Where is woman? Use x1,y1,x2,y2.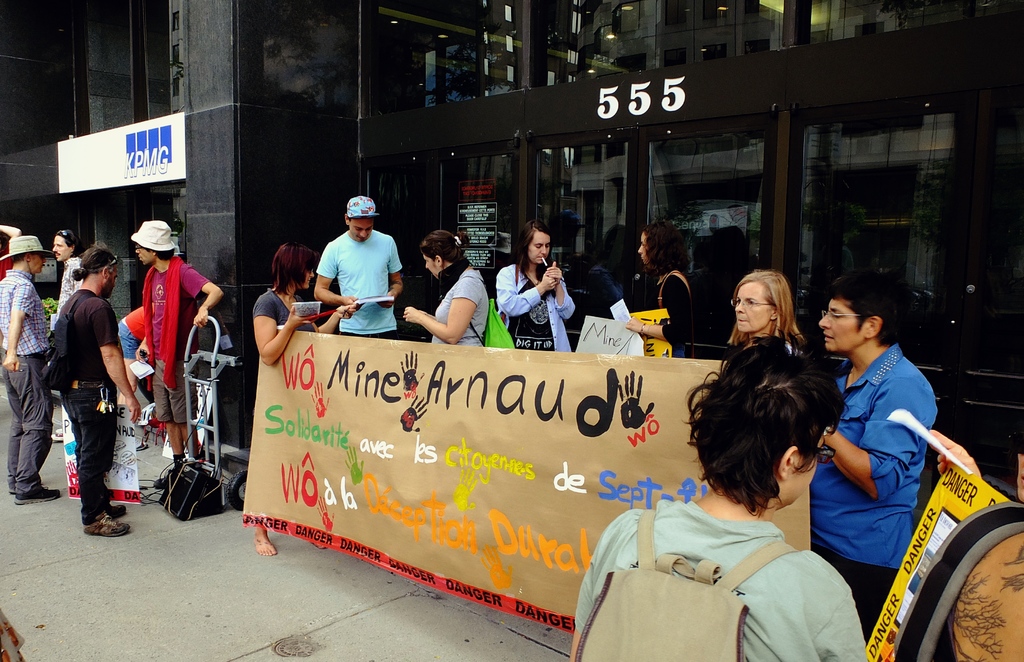
253,248,362,358.
